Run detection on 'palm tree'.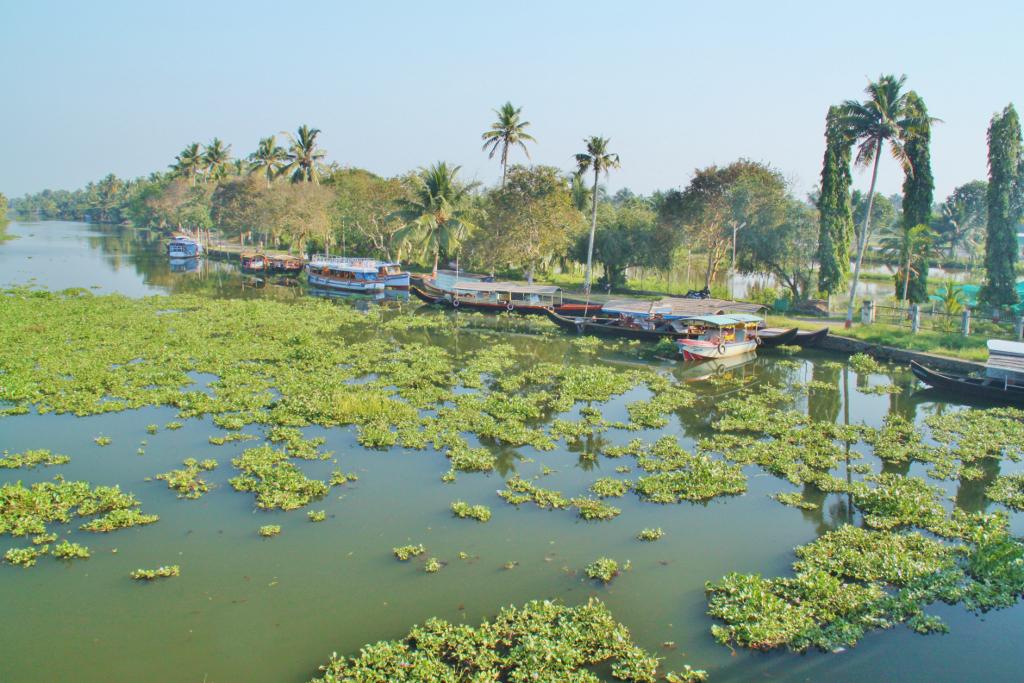
Result: l=572, t=133, r=616, b=311.
